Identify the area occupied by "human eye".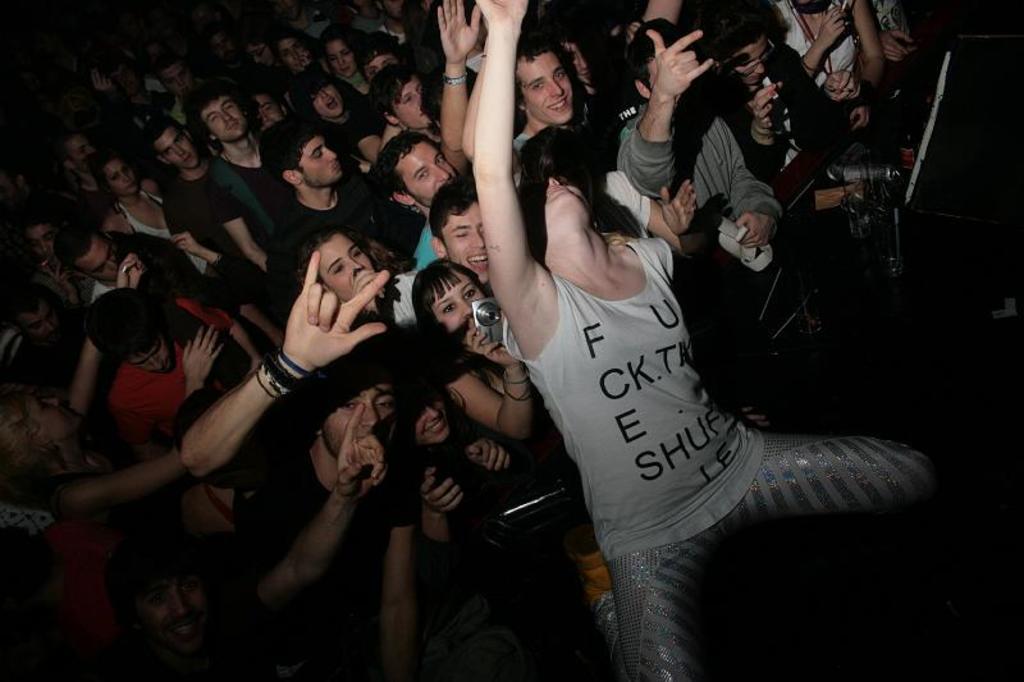
Area: bbox(739, 60, 751, 69).
